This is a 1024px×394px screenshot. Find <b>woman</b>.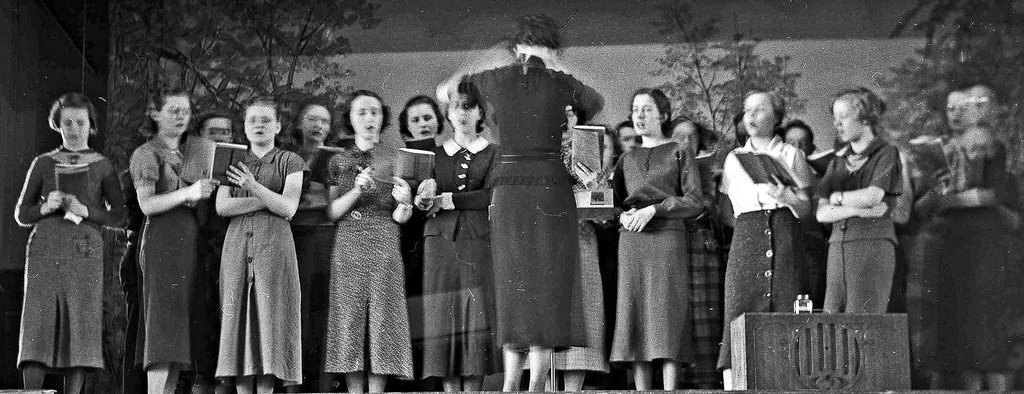
Bounding box: l=193, t=97, r=289, b=393.
